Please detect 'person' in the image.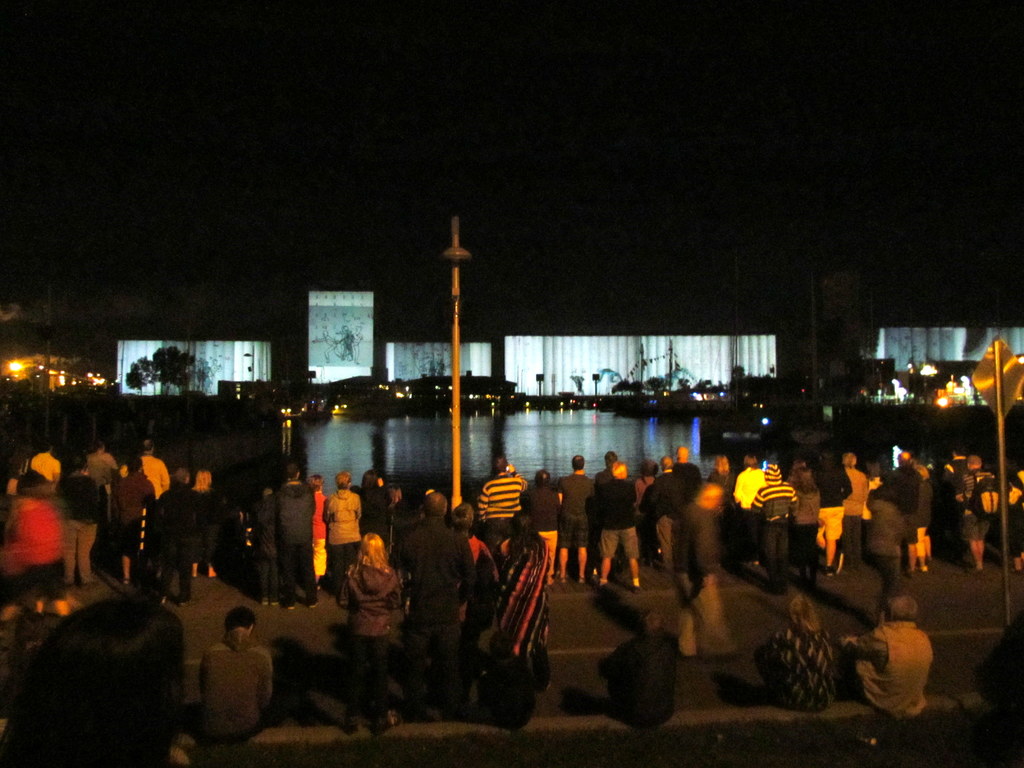
left=199, top=606, right=277, bottom=739.
